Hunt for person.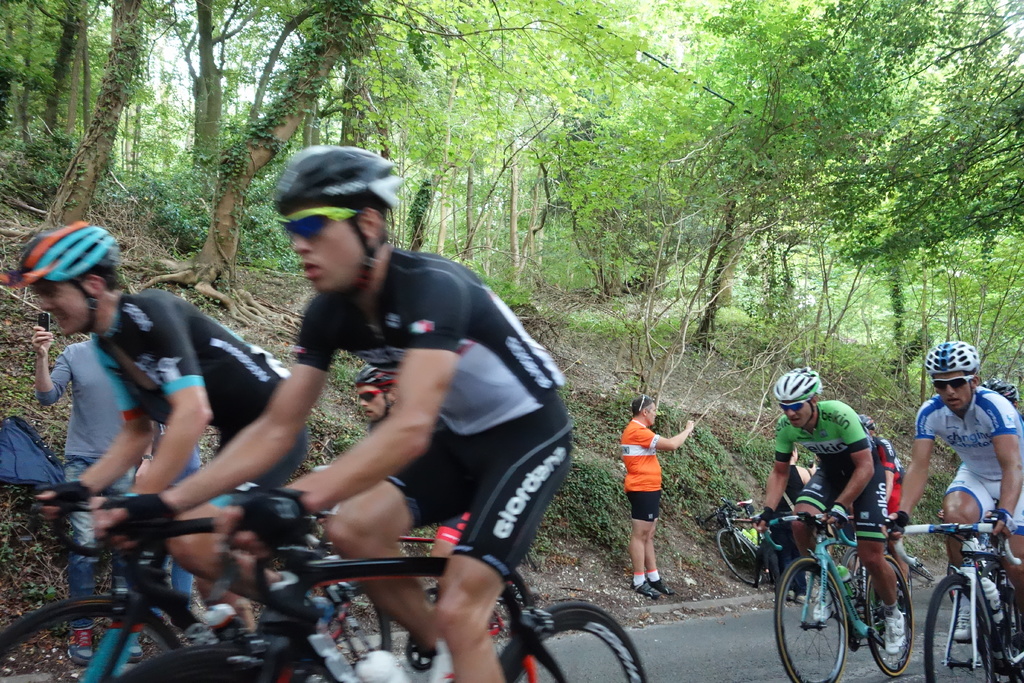
Hunted down at rect(350, 364, 544, 598).
